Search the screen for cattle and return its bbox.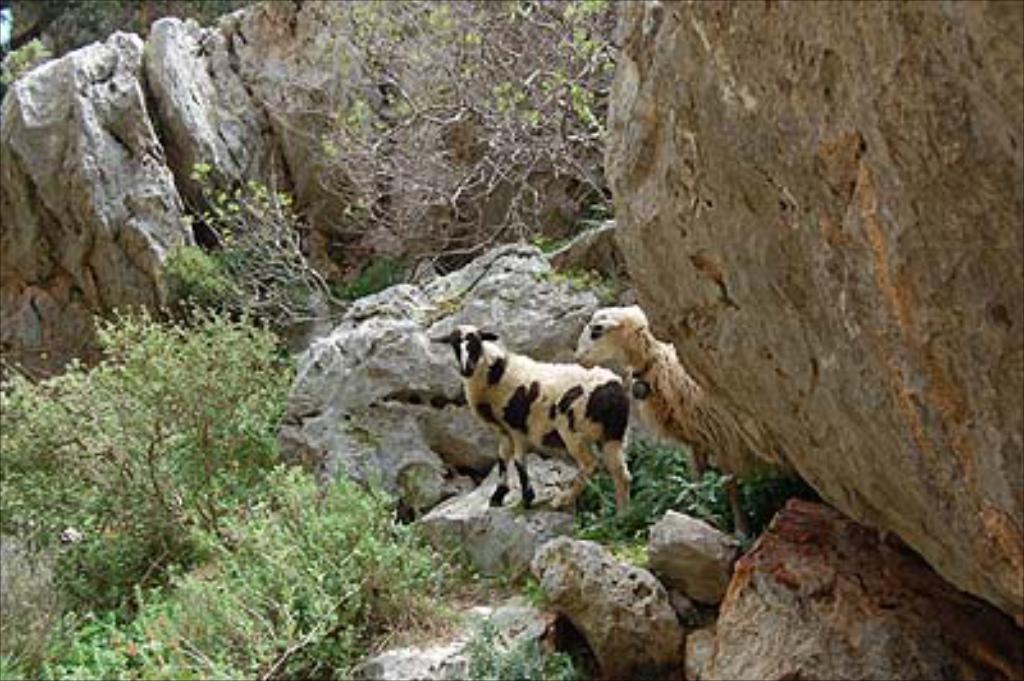
Found: select_region(566, 307, 812, 540).
